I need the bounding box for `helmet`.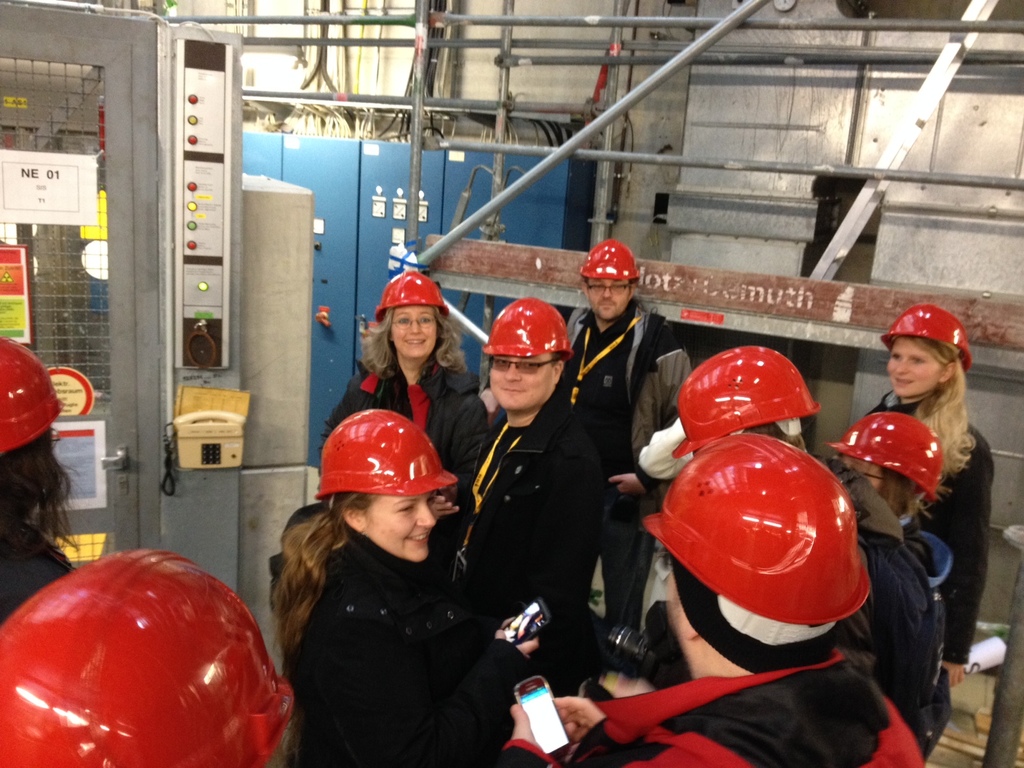
Here it is: (0, 544, 295, 767).
